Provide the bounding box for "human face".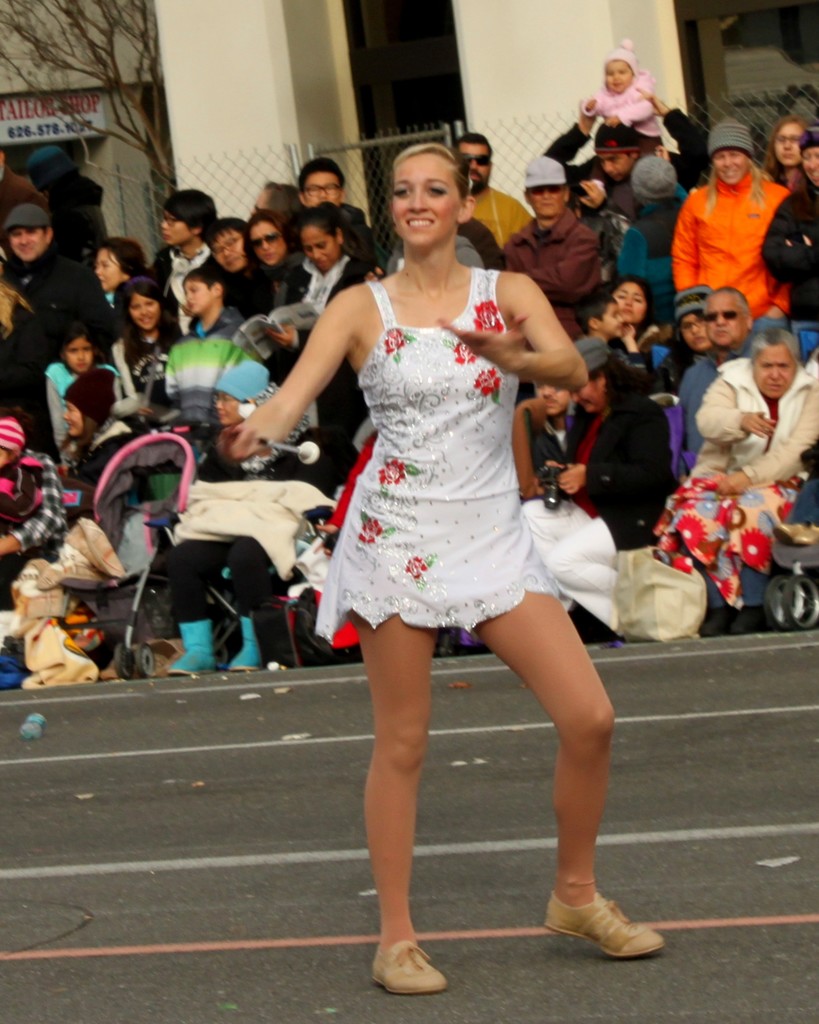
region(614, 279, 647, 319).
